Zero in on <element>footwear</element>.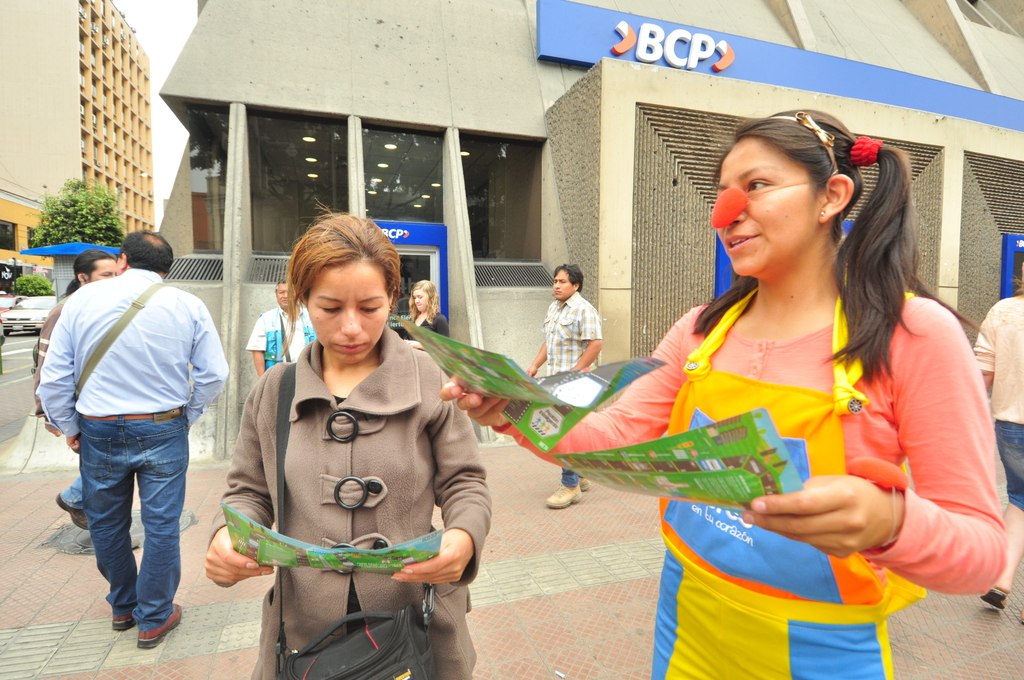
Zeroed in: <bbox>55, 496, 89, 531</bbox>.
